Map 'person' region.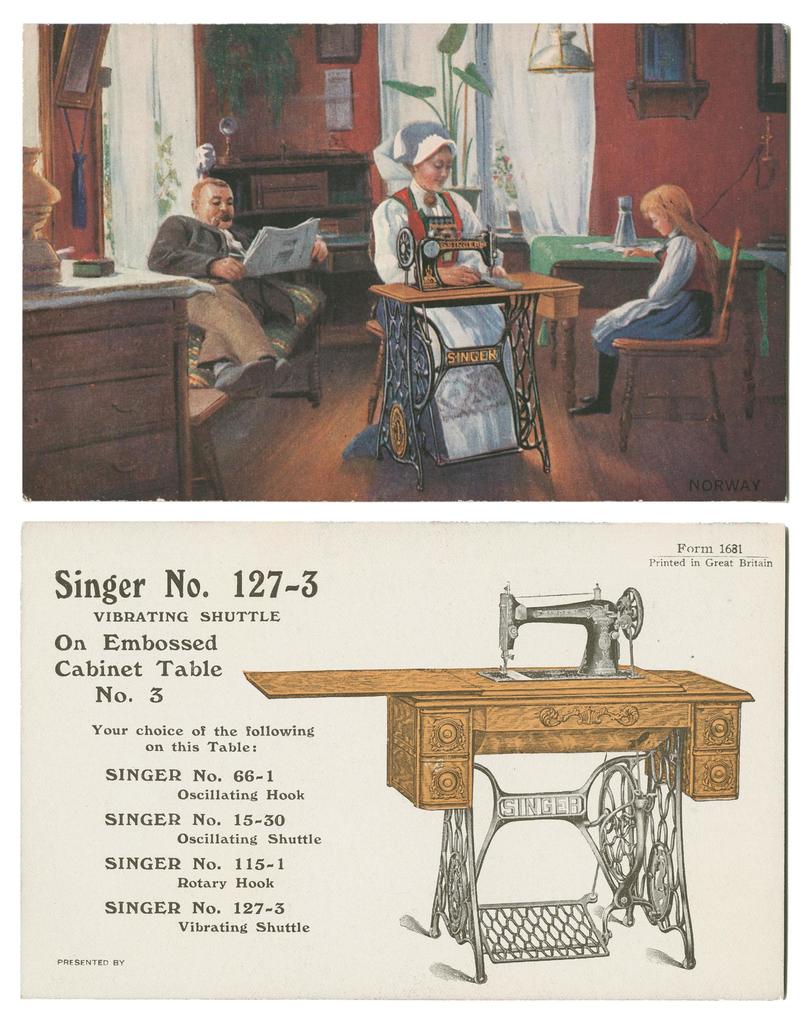
Mapped to [left=367, top=122, right=522, bottom=472].
